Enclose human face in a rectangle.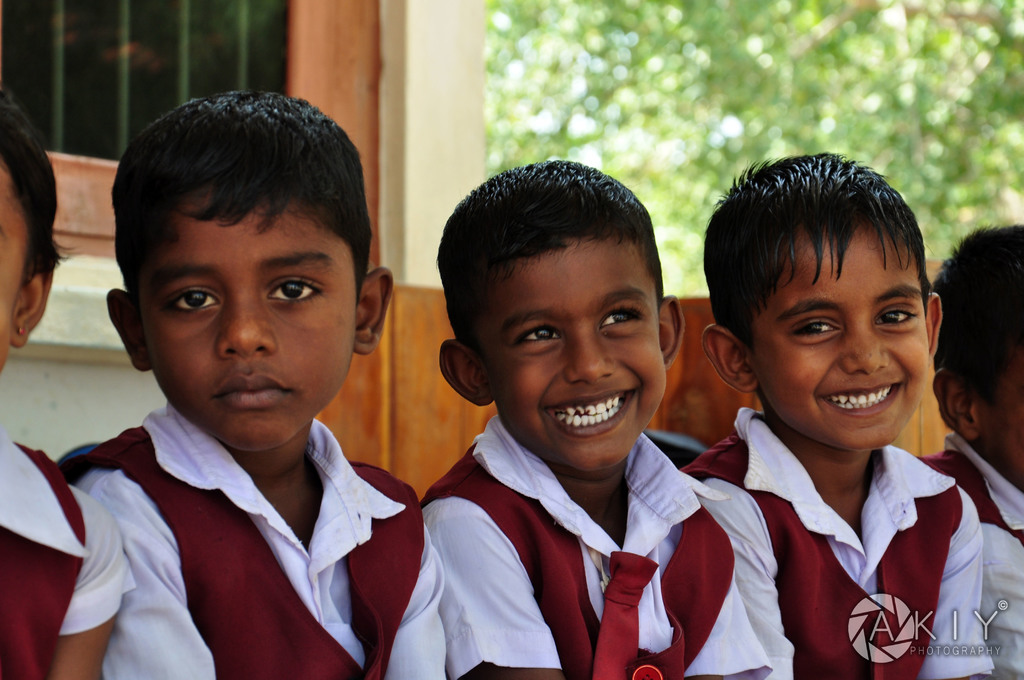
[141, 195, 358, 456].
